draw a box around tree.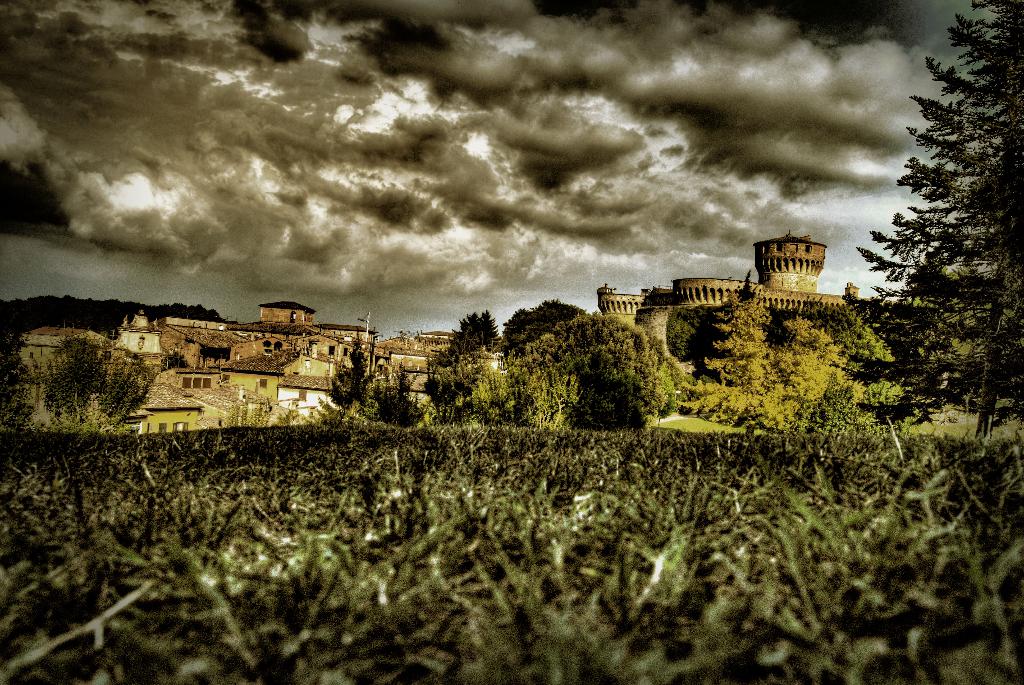
{"left": 865, "top": 22, "right": 1009, "bottom": 455}.
